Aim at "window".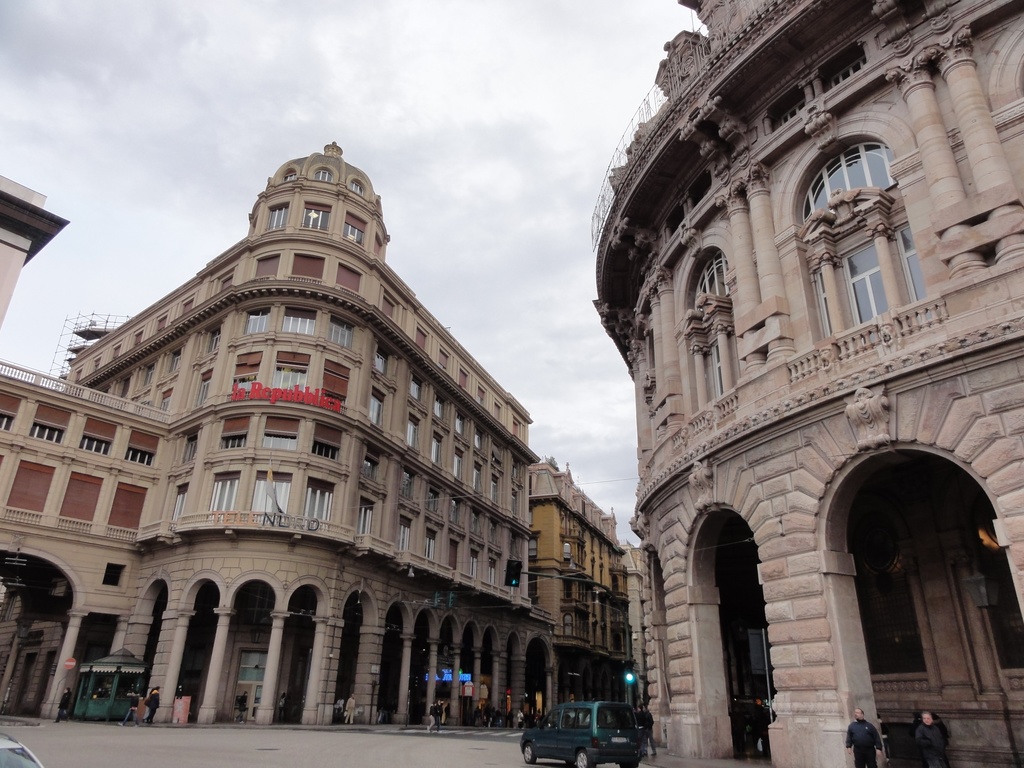
Aimed at 374,337,390,385.
